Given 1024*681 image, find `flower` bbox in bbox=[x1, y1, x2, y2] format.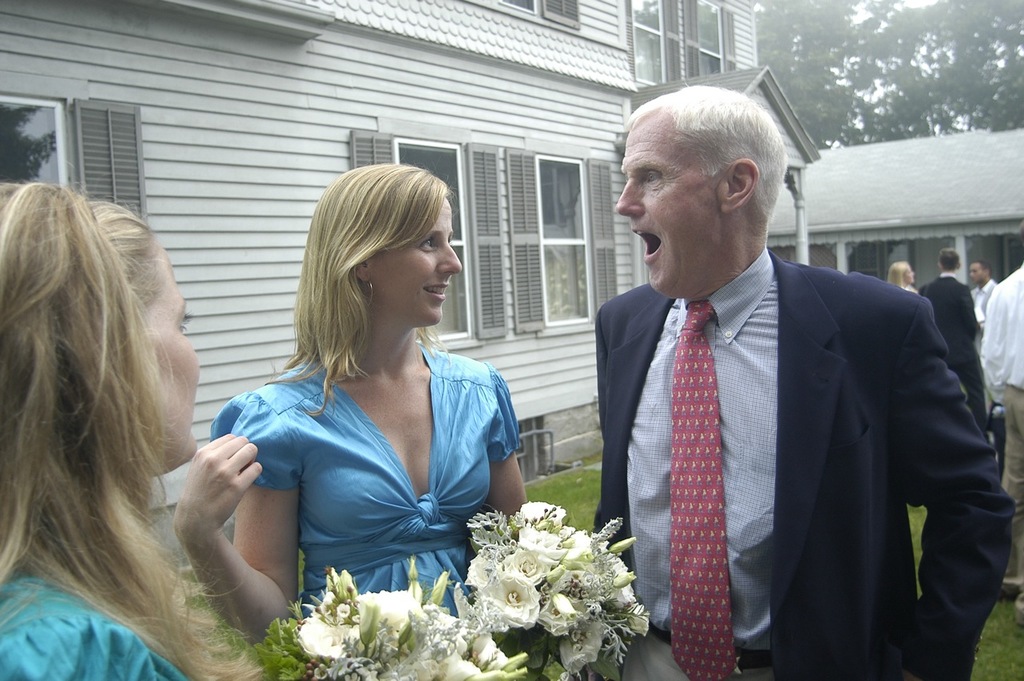
bbox=[477, 569, 546, 631].
